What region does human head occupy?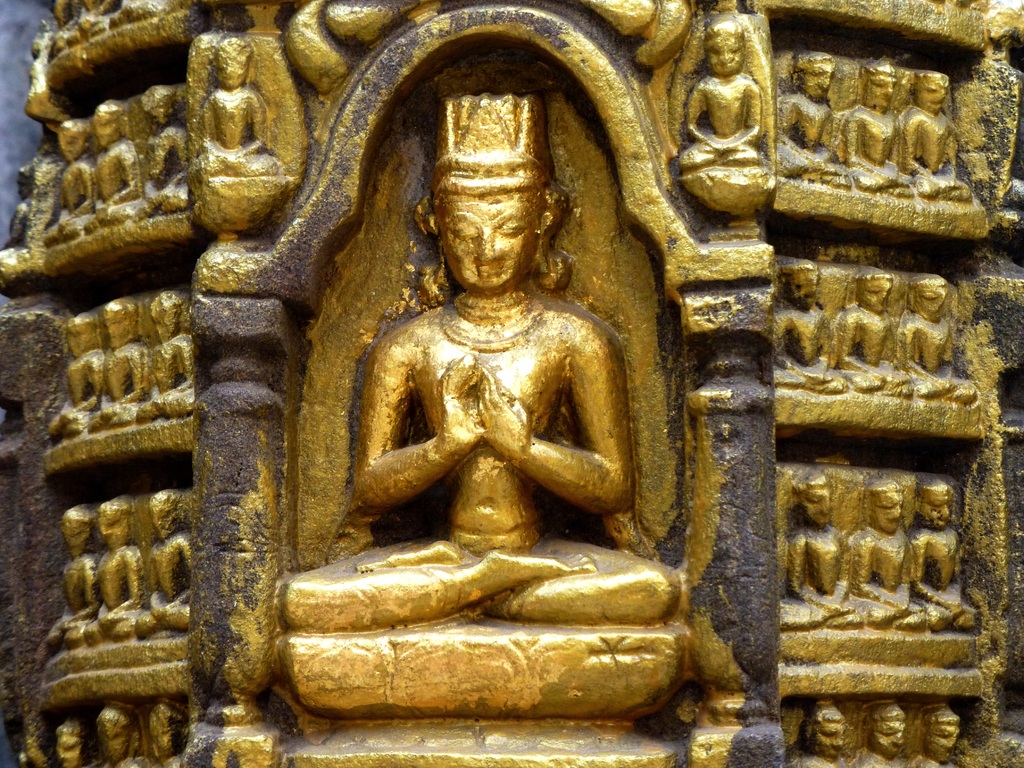
[59,507,93,560].
